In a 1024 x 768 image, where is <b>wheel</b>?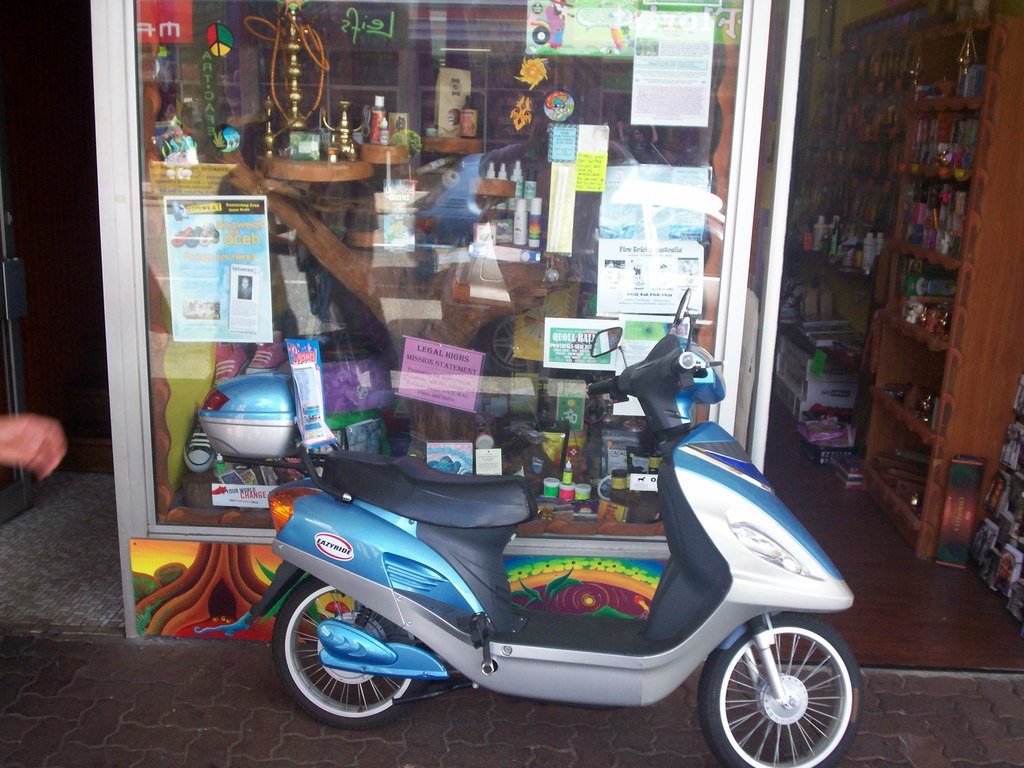
bbox=[273, 576, 431, 730].
